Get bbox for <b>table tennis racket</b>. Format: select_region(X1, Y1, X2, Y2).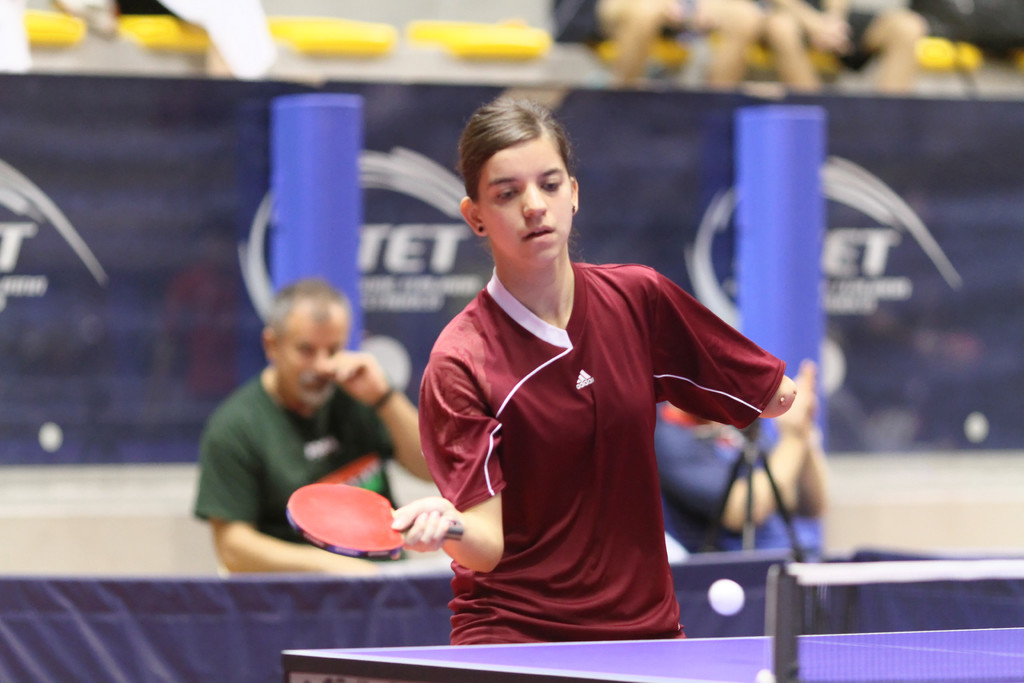
select_region(283, 483, 468, 556).
